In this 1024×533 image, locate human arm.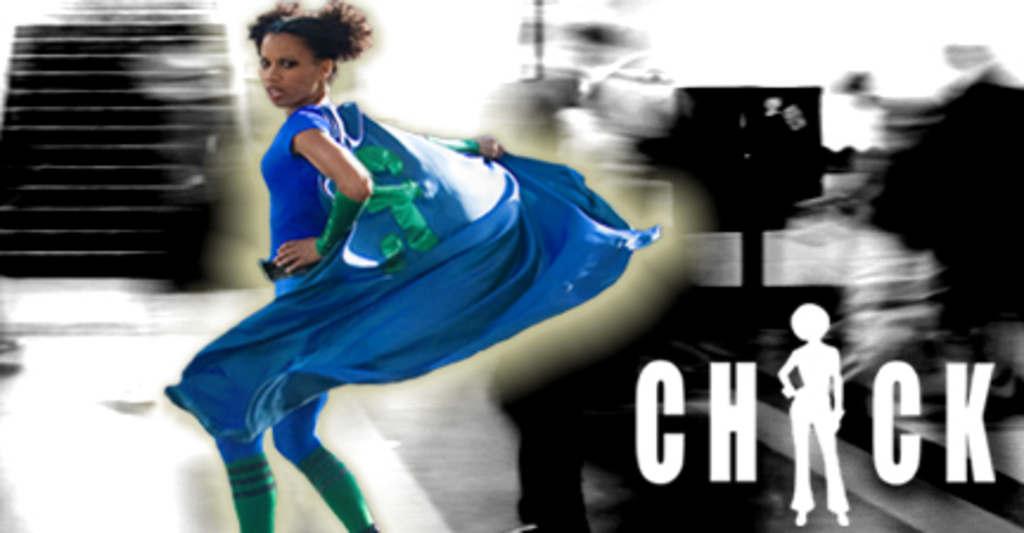
Bounding box: l=827, t=353, r=846, b=429.
